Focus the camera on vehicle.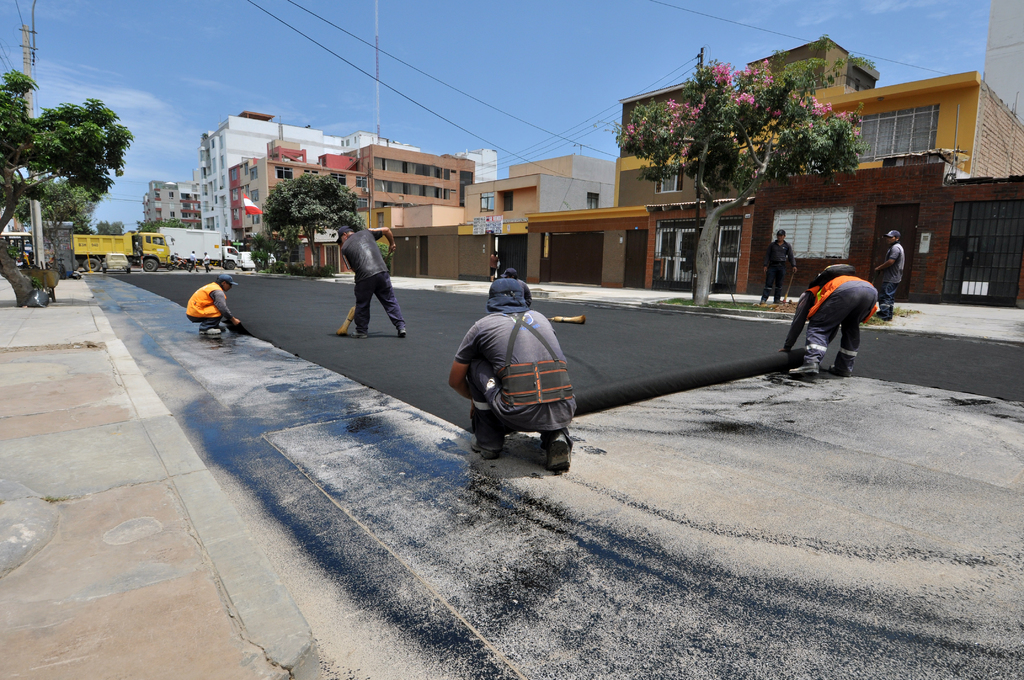
Focus region: (68, 229, 172, 271).
